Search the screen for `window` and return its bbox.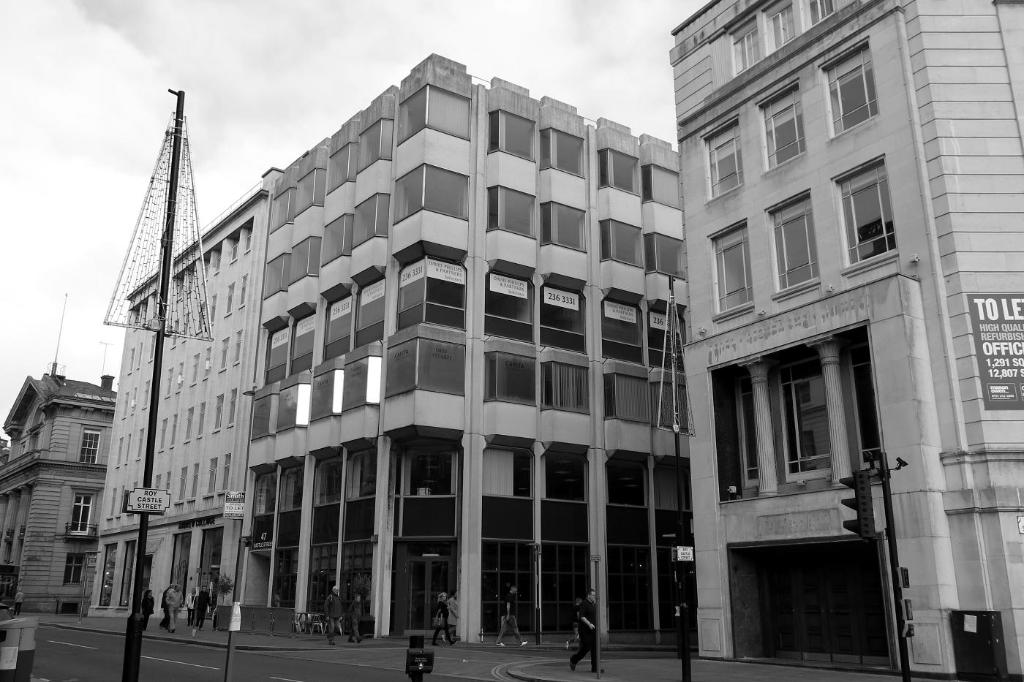
Found: bbox=(700, 114, 745, 208).
